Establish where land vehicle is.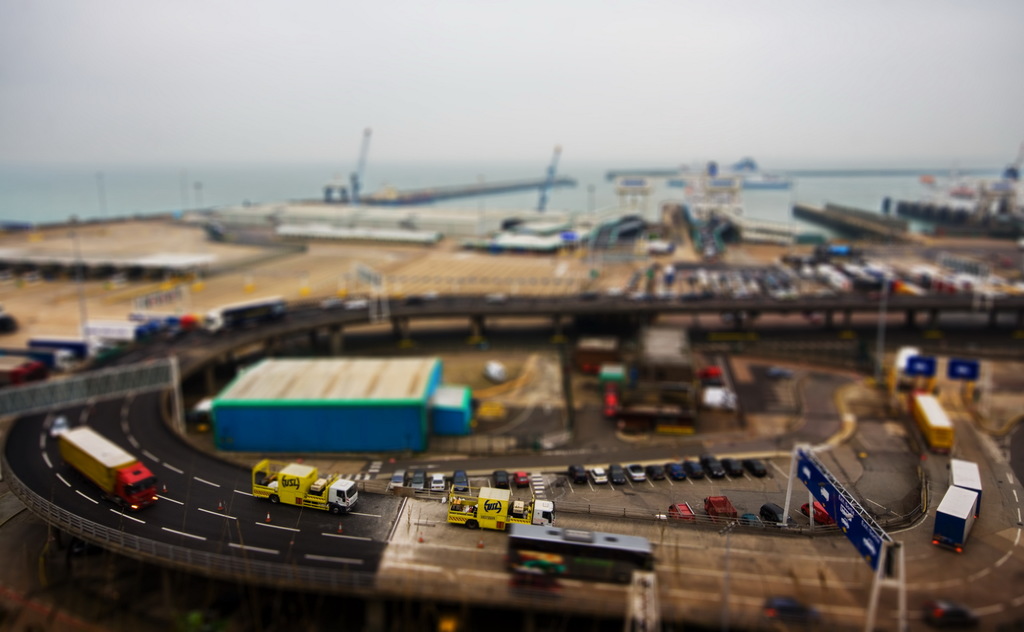
Established at 388:469:410:494.
